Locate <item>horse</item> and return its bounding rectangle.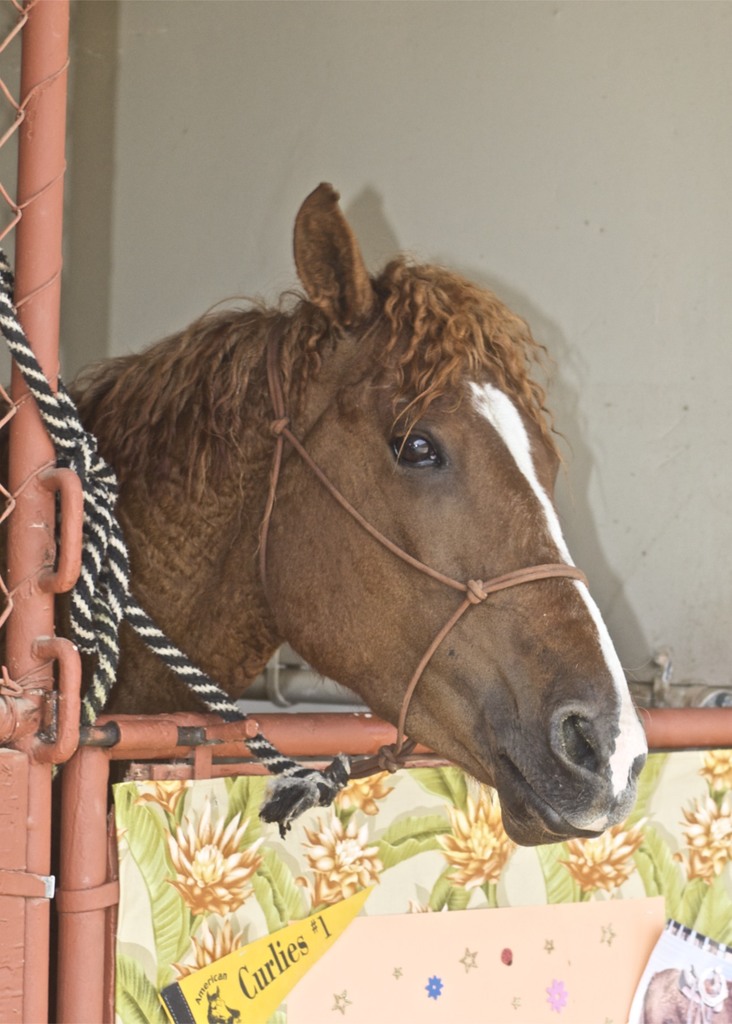
box(0, 188, 655, 851).
